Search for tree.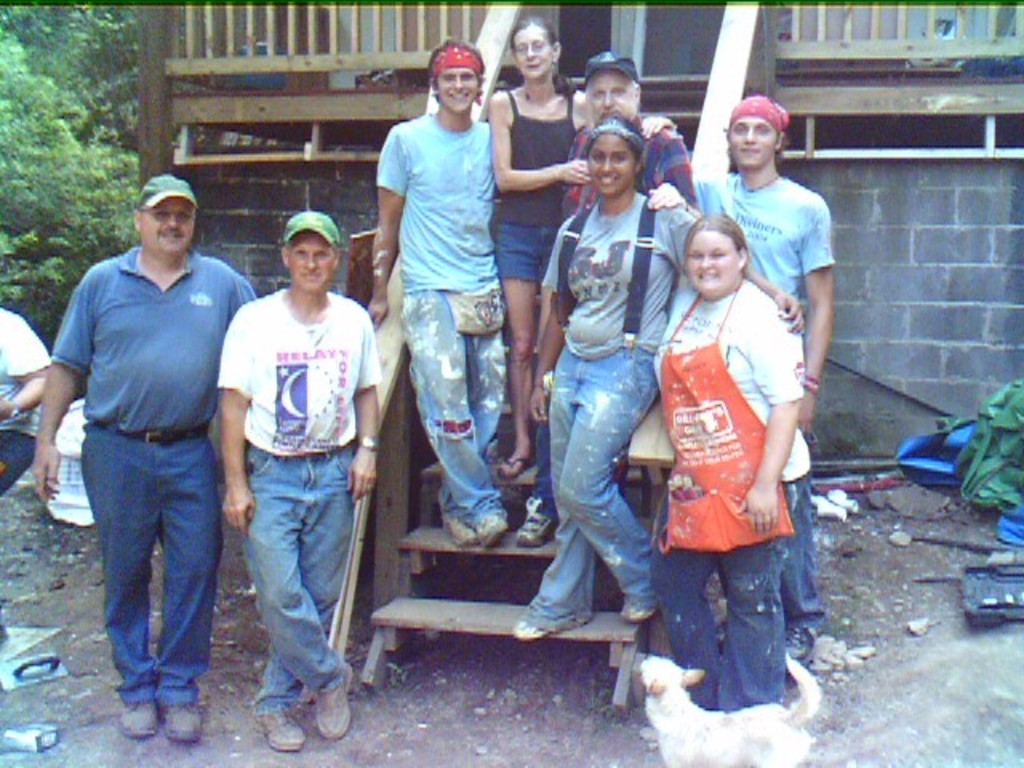
Found at [0, 29, 144, 296].
